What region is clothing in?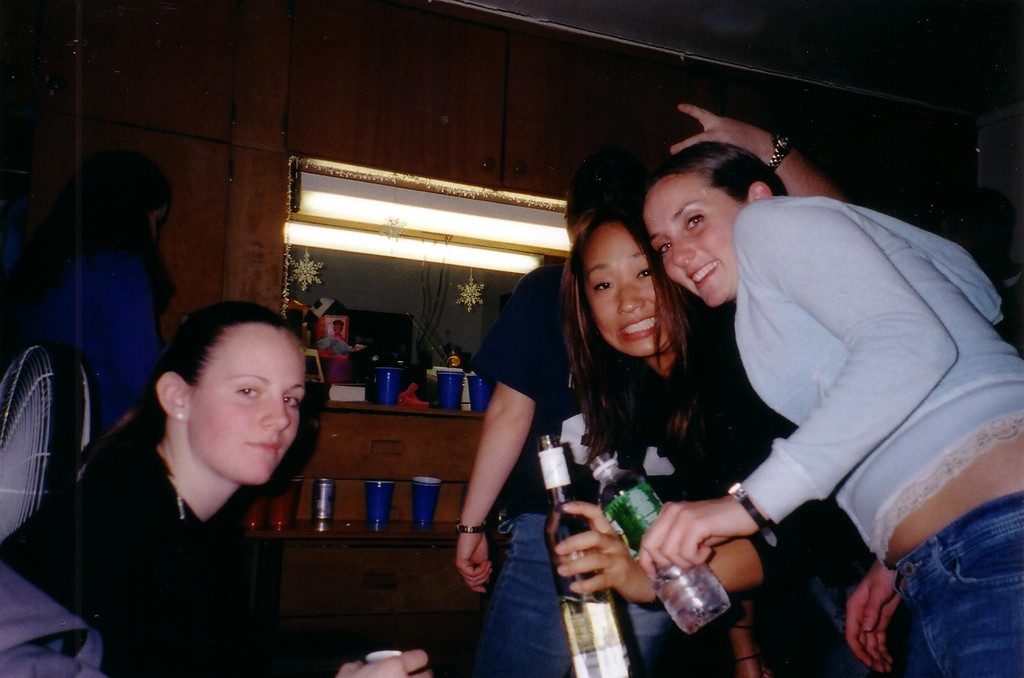
locate(636, 313, 907, 677).
